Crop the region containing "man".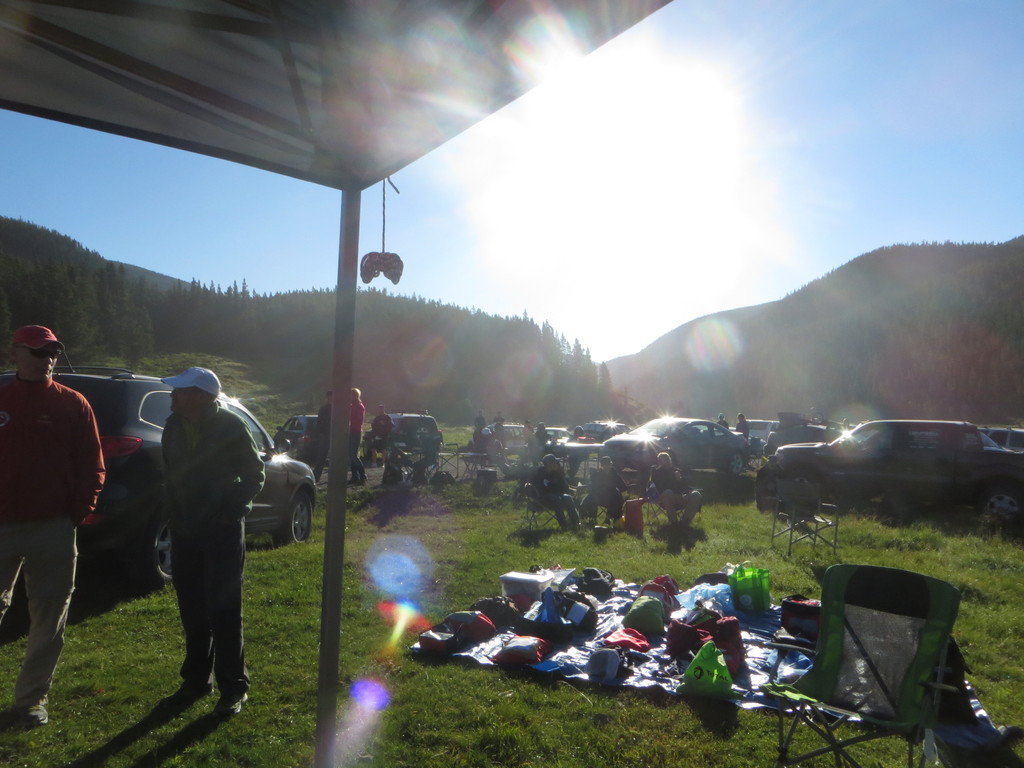
Crop region: box=[0, 325, 104, 728].
